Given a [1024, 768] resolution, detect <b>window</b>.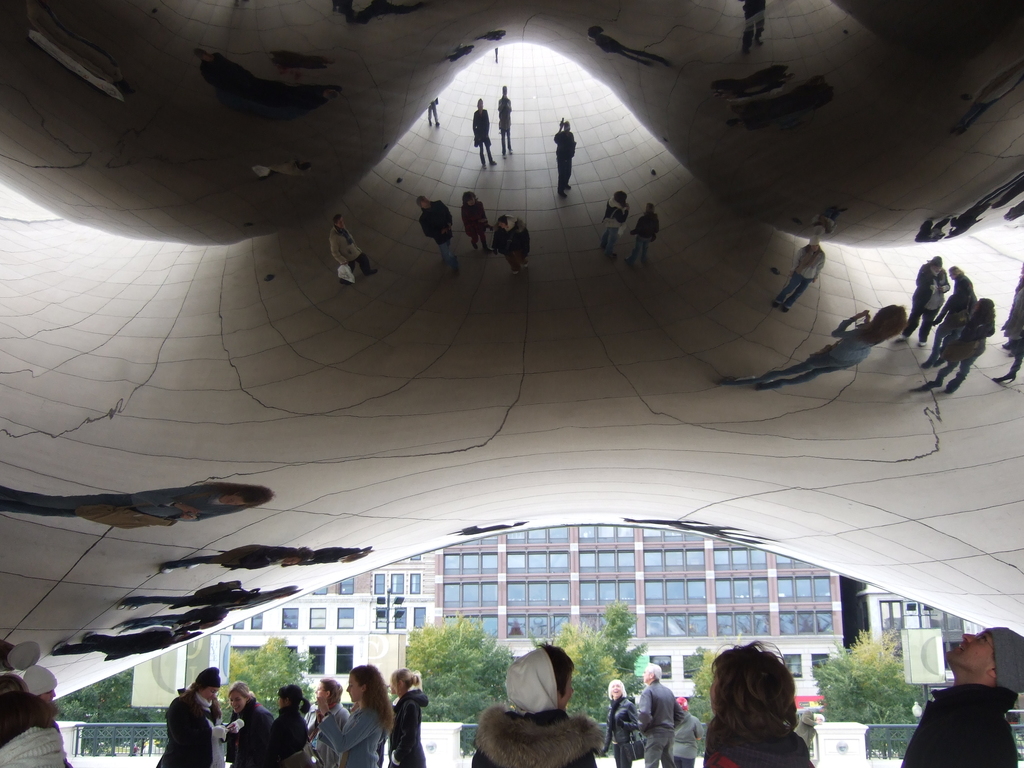
(308, 606, 326, 630).
